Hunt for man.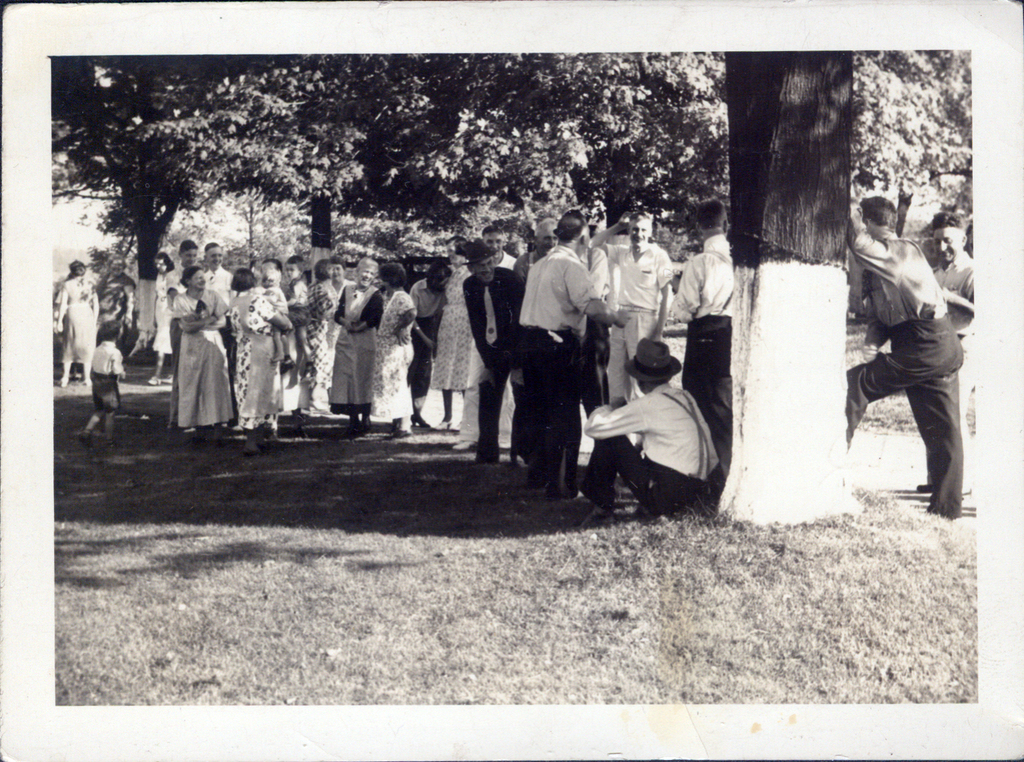
Hunted down at box(475, 220, 518, 273).
